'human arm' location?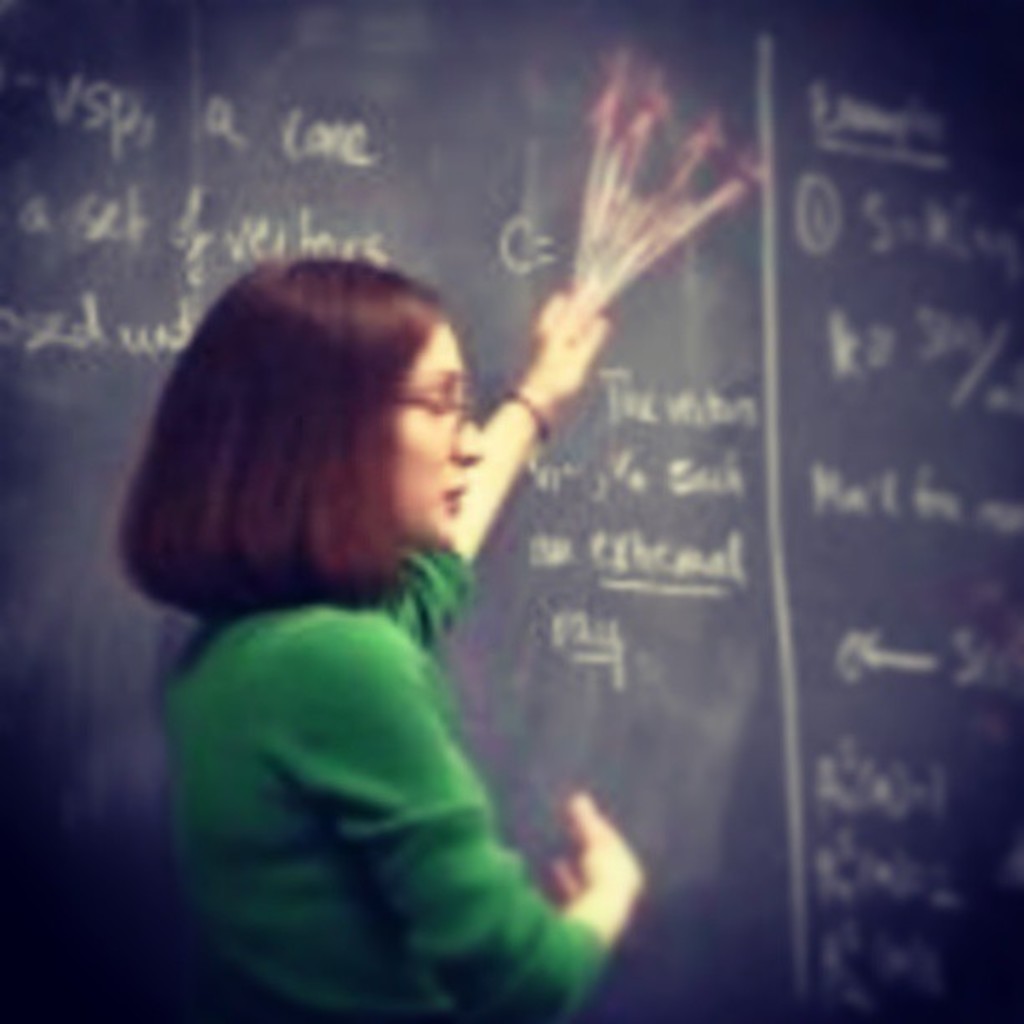
left=298, top=259, right=624, bottom=673
